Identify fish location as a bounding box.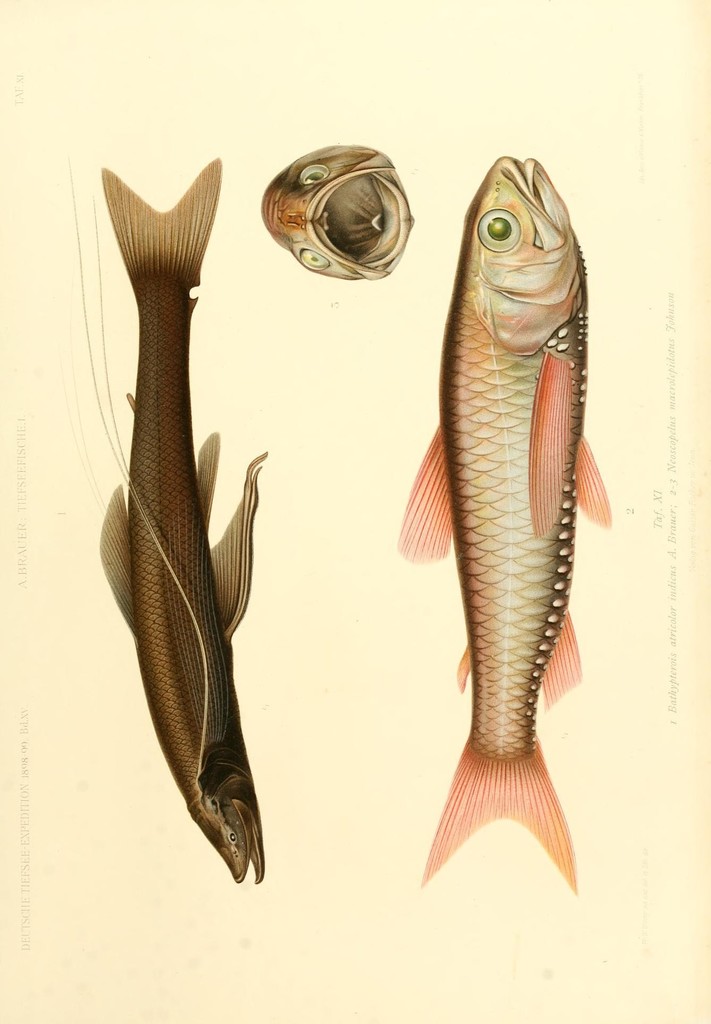
rect(95, 153, 267, 896).
